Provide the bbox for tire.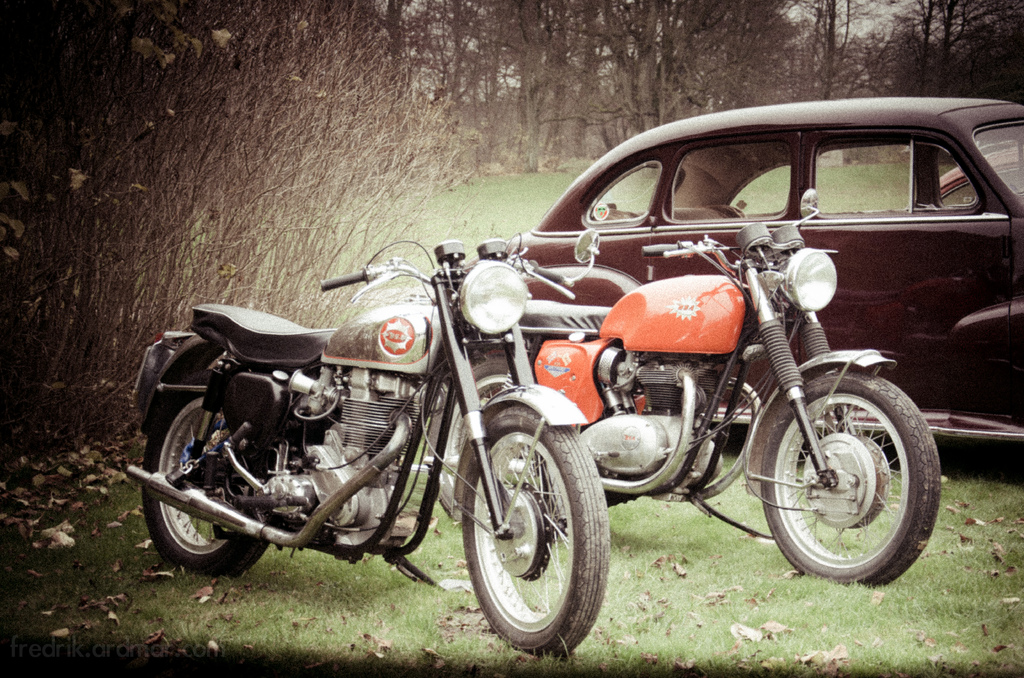
[754,366,943,596].
